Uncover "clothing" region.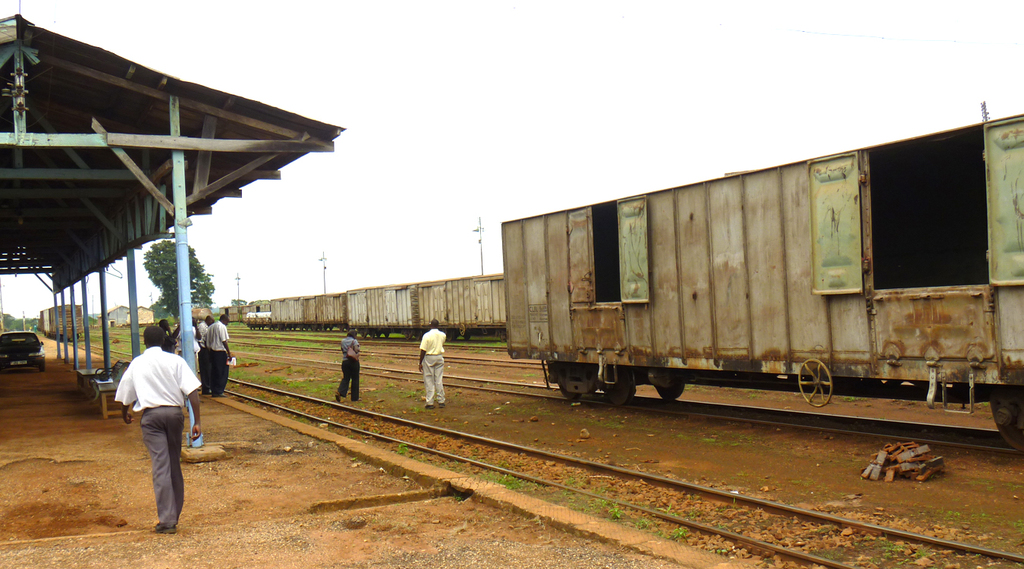
Uncovered: region(210, 350, 228, 393).
